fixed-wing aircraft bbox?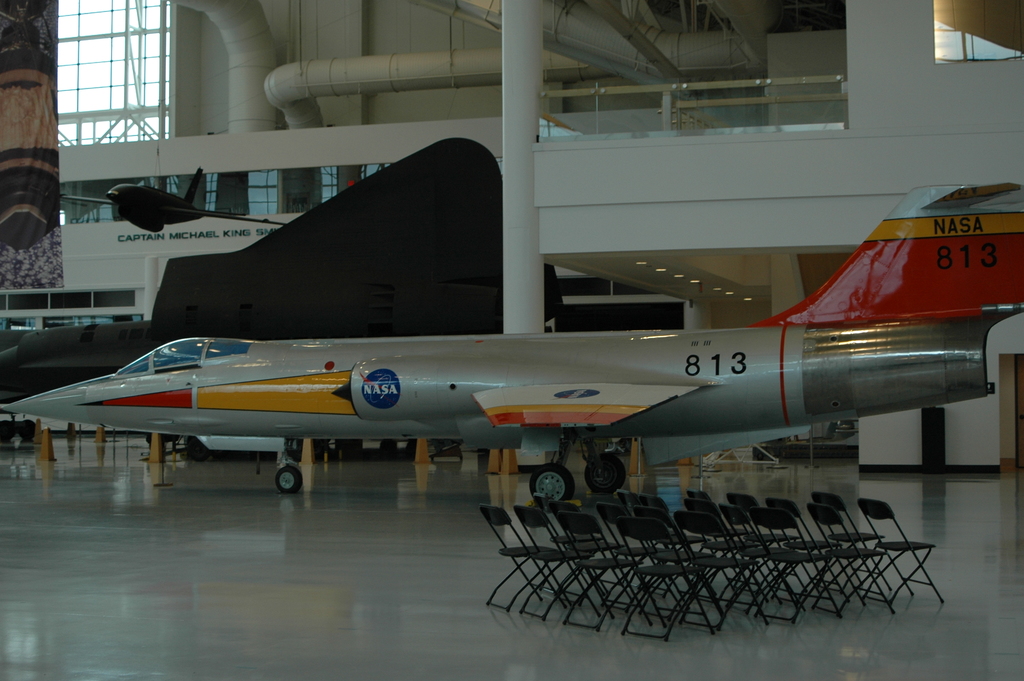
BBox(0, 172, 1023, 509)
